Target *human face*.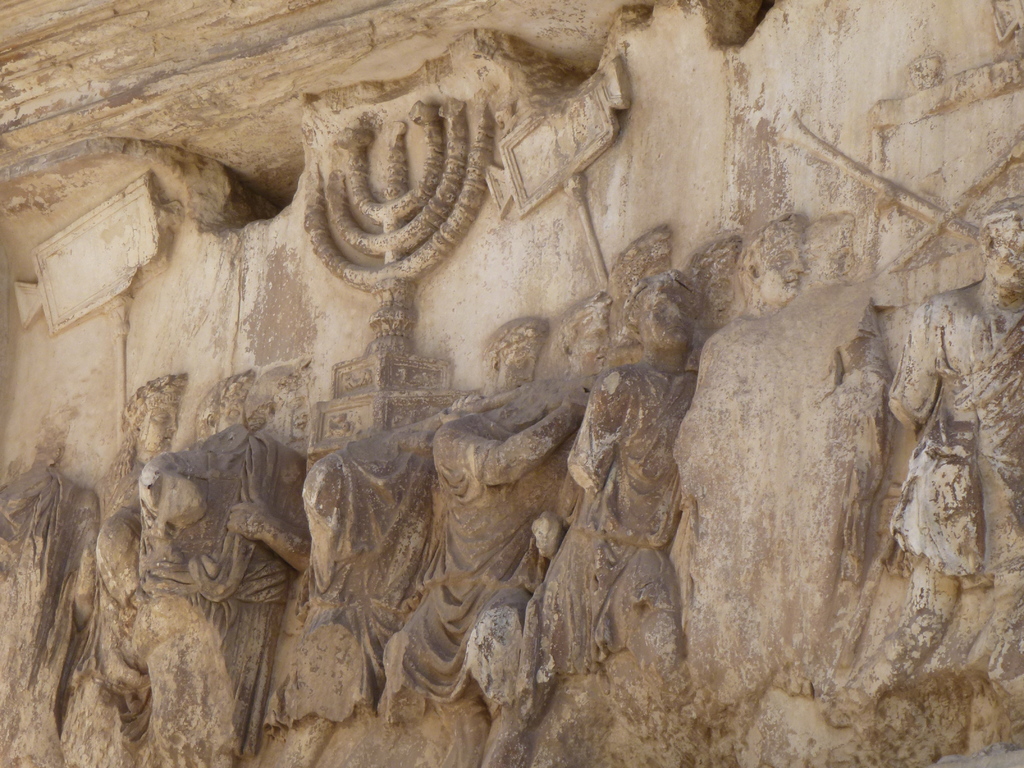
Target region: pyautogui.locateOnScreen(136, 404, 173, 454).
